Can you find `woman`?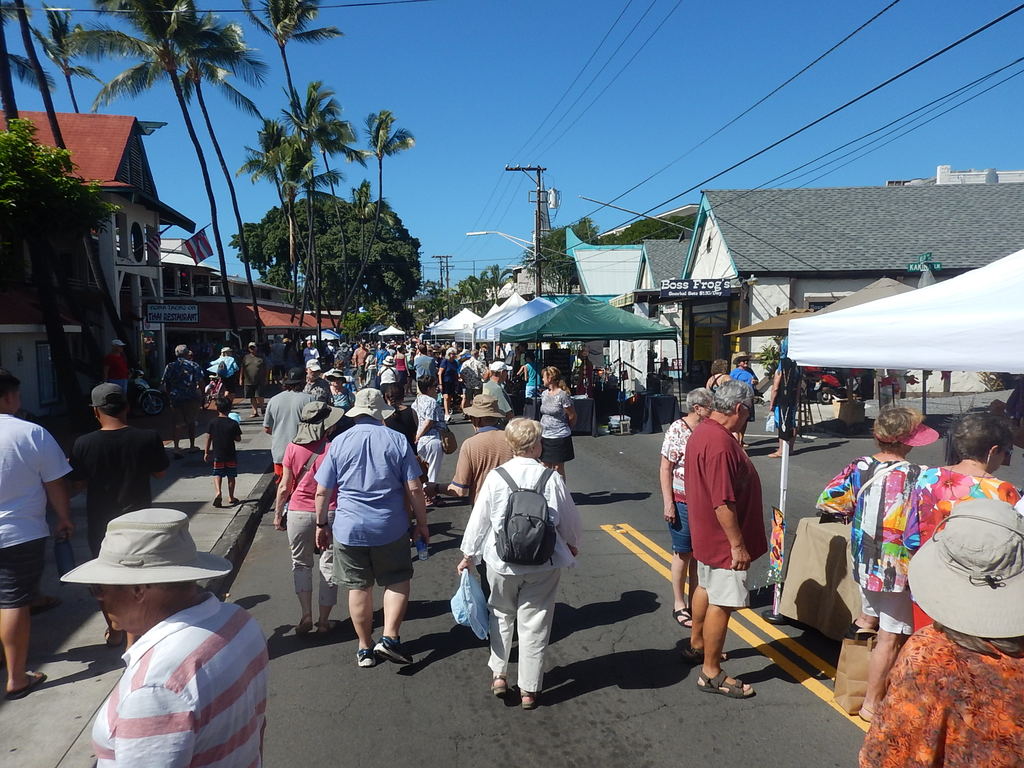
Yes, bounding box: 387, 380, 419, 446.
